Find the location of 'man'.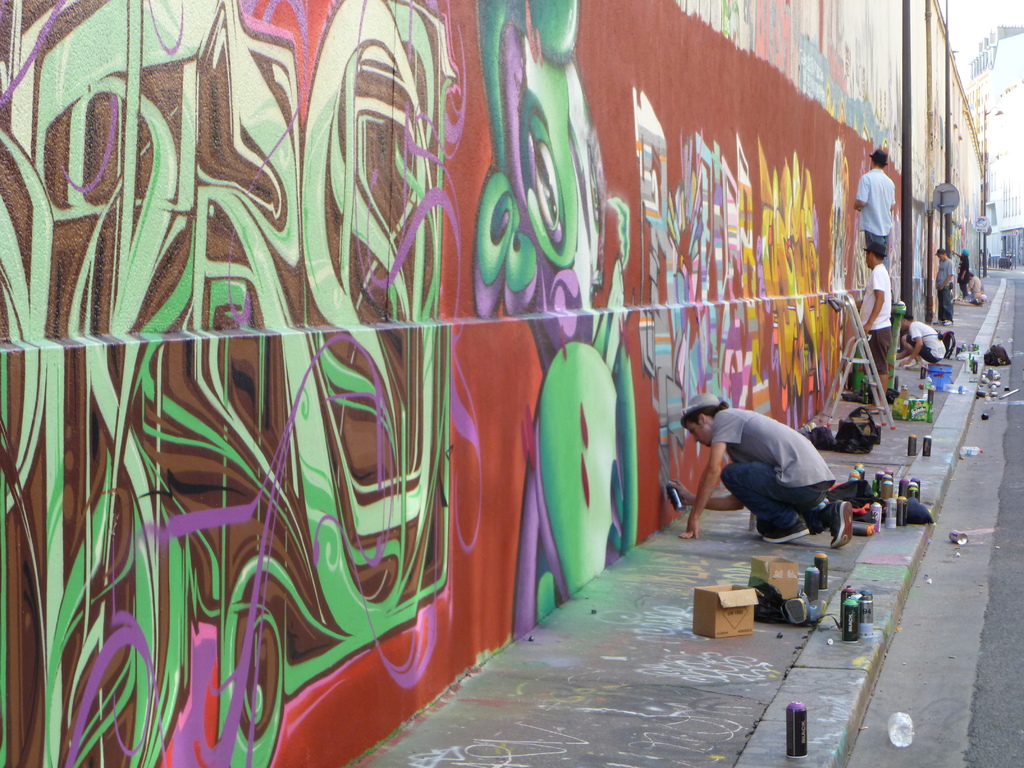
Location: rect(966, 268, 984, 295).
